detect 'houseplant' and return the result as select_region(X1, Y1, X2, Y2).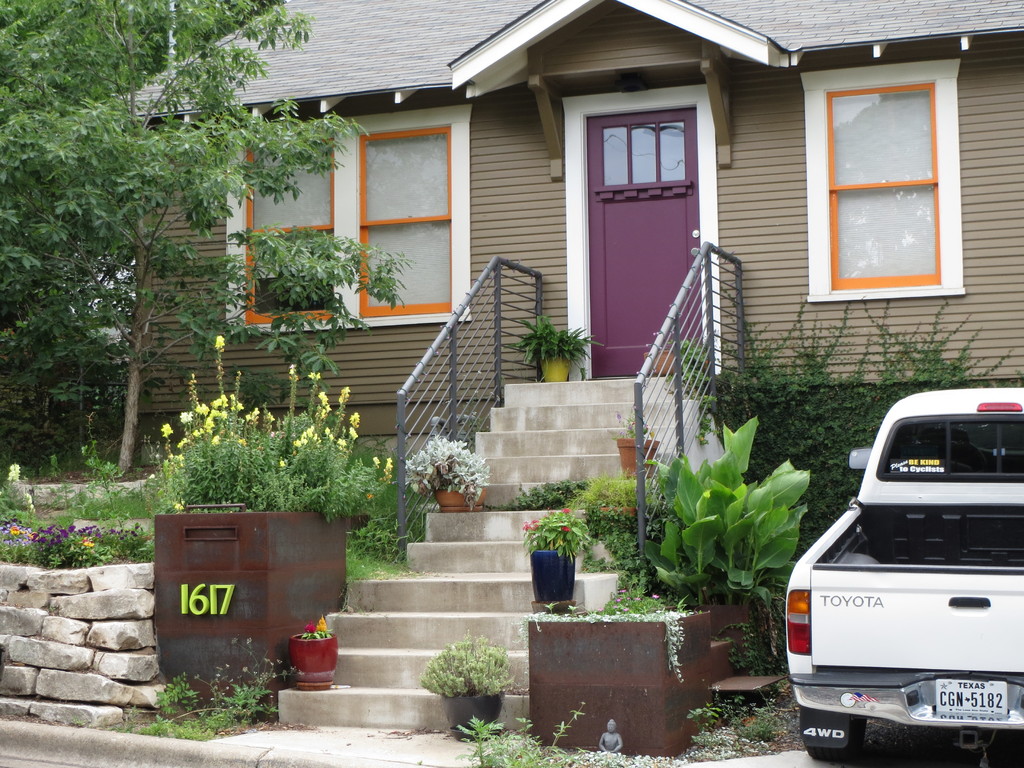
select_region(418, 628, 516, 746).
